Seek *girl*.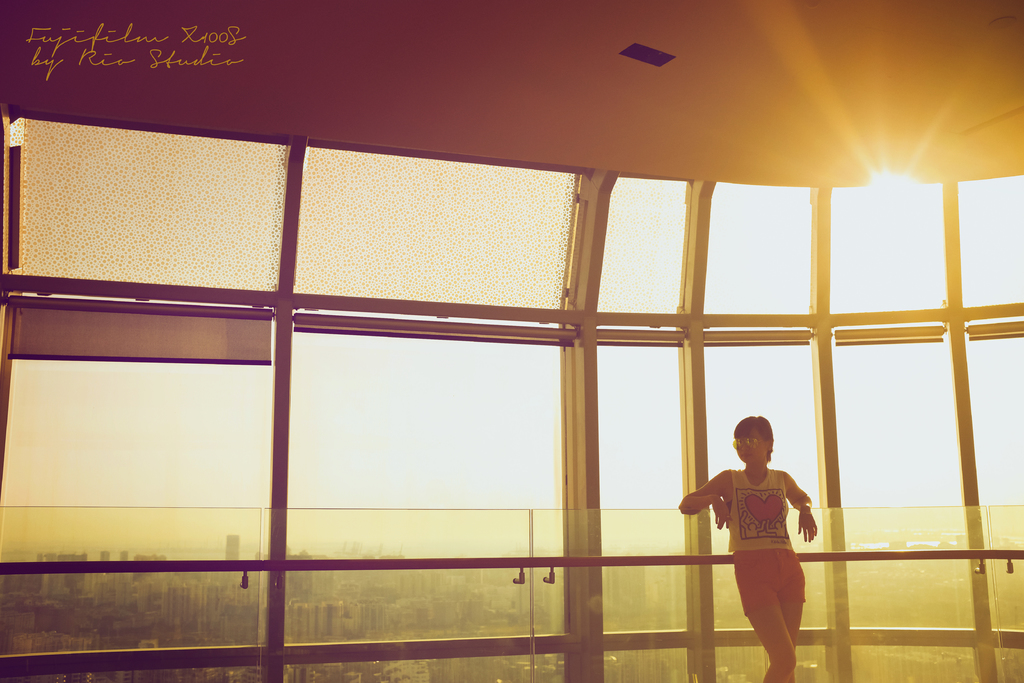
(x1=676, y1=415, x2=819, y2=682).
